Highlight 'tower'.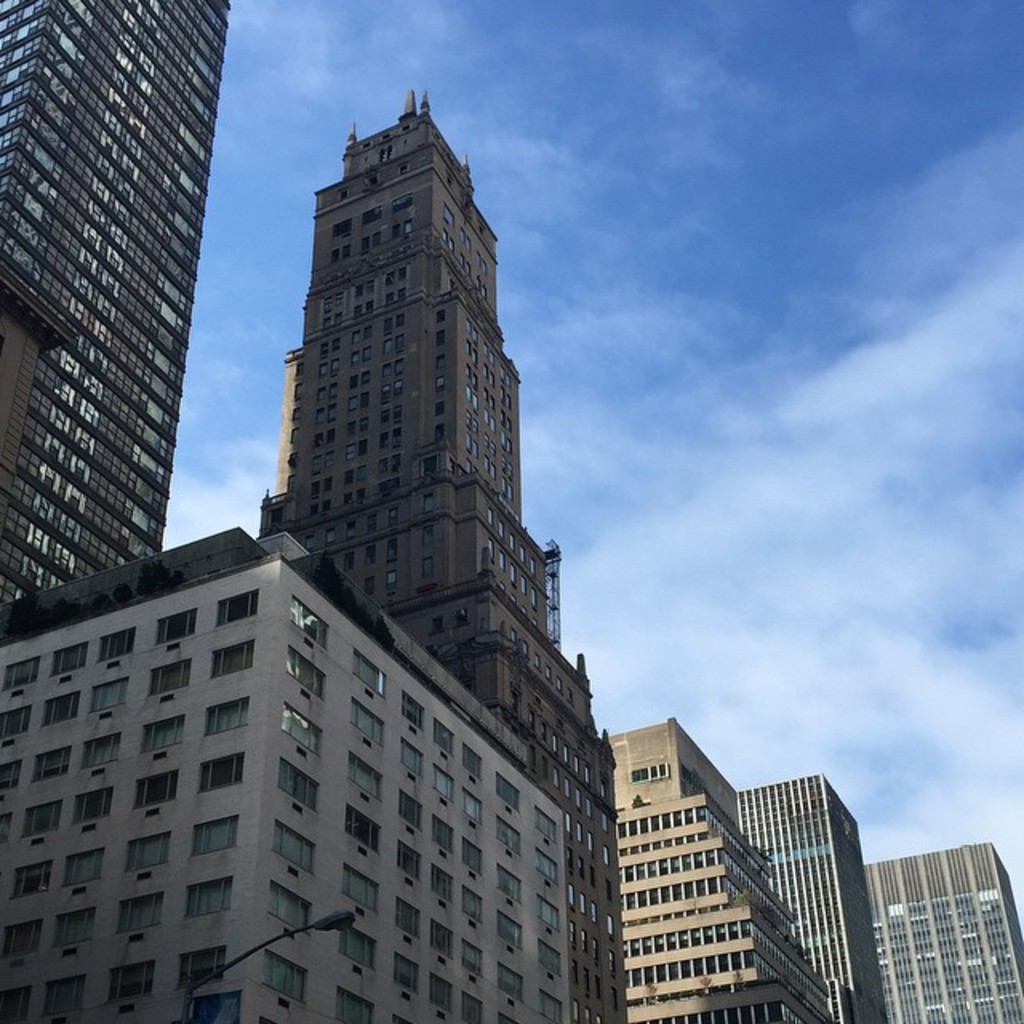
Highlighted region: left=0, top=525, right=568, bottom=1022.
